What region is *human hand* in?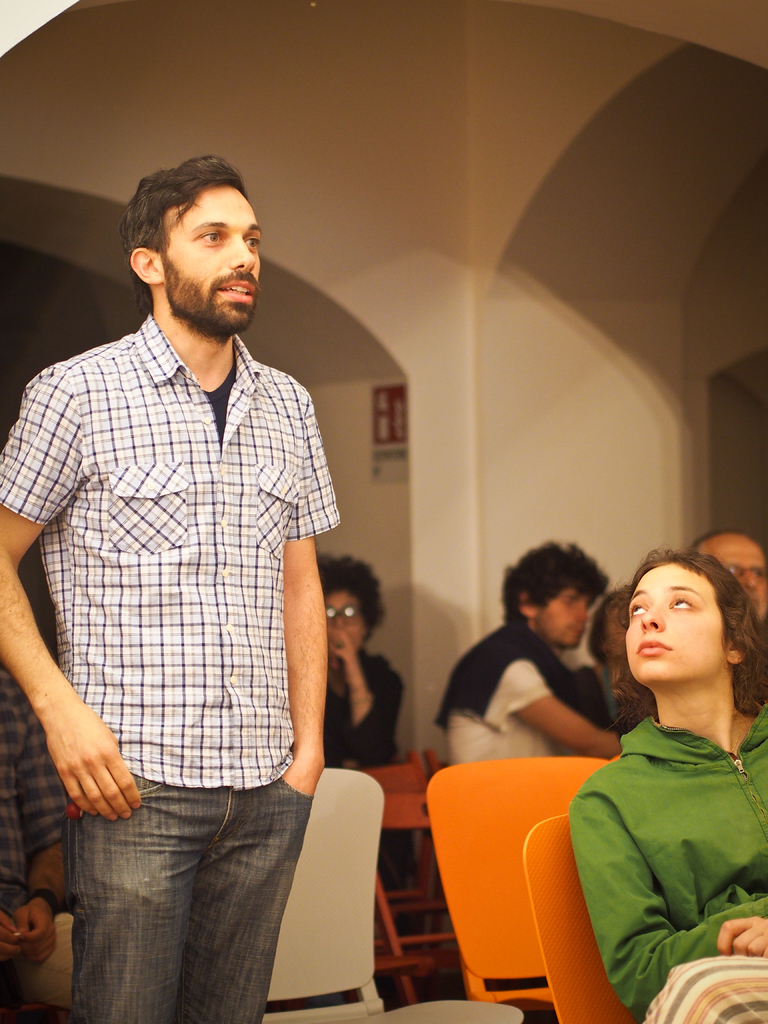
[716, 914, 767, 960].
